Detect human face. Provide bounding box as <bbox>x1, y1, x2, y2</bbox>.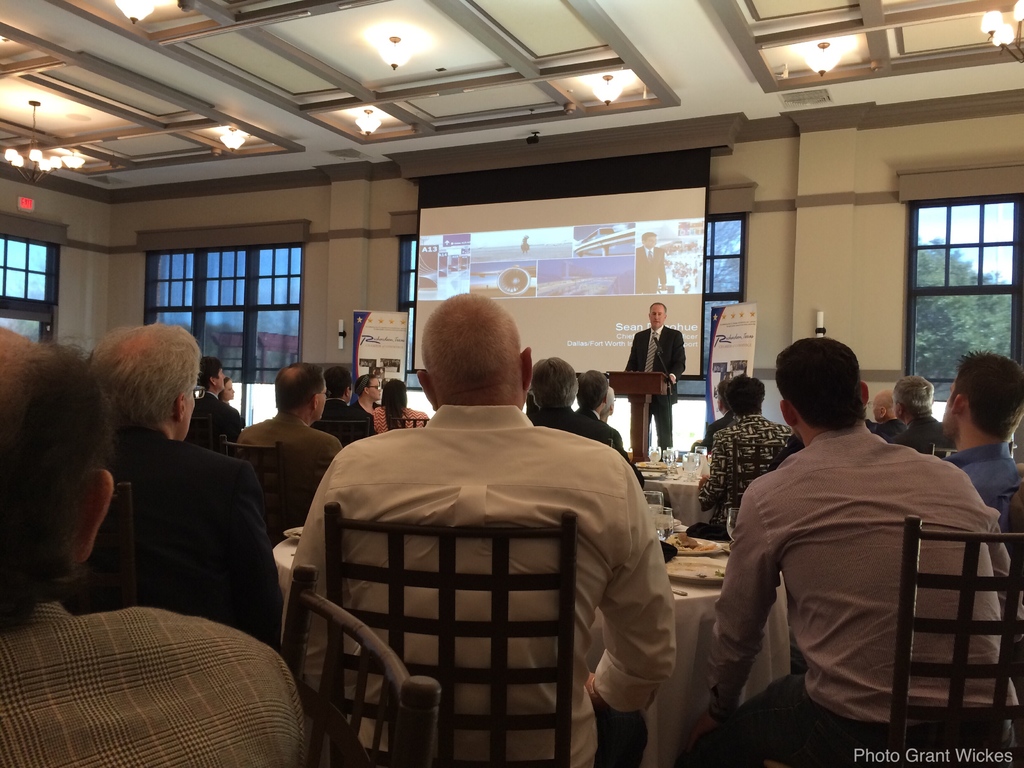
<bbox>369, 379, 381, 400</bbox>.
